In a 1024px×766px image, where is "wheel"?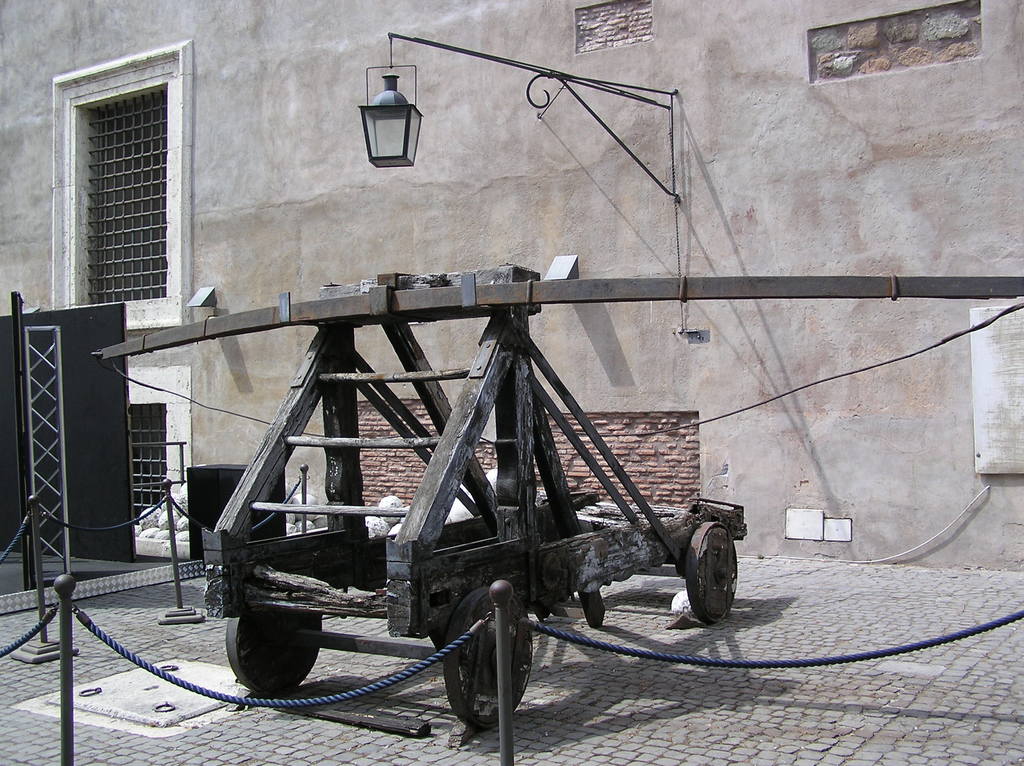
(left=444, top=587, right=534, bottom=731).
